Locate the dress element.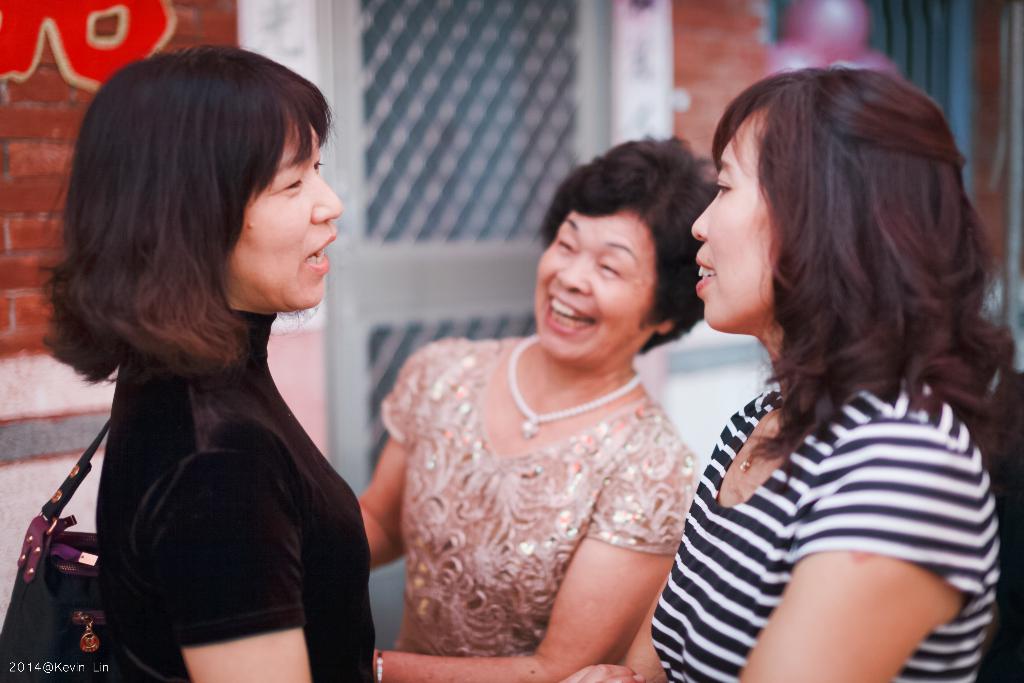
Element bbox: 380:336:698:650.
